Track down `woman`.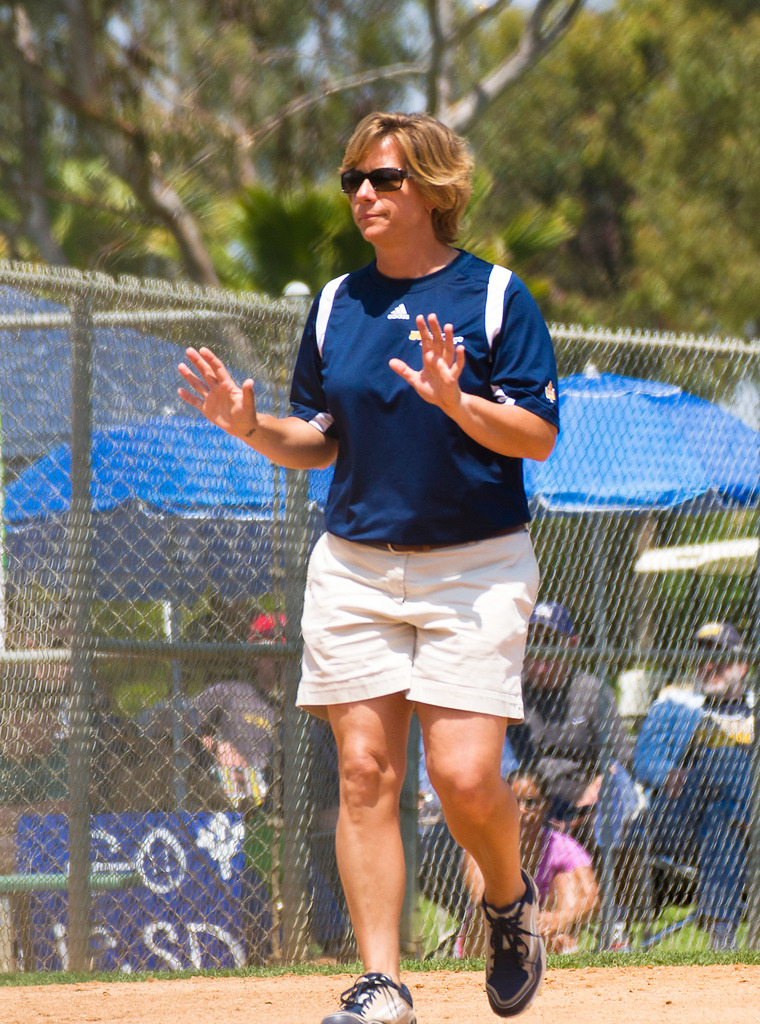
Tracked to crop(0, 628, 110, 852).
